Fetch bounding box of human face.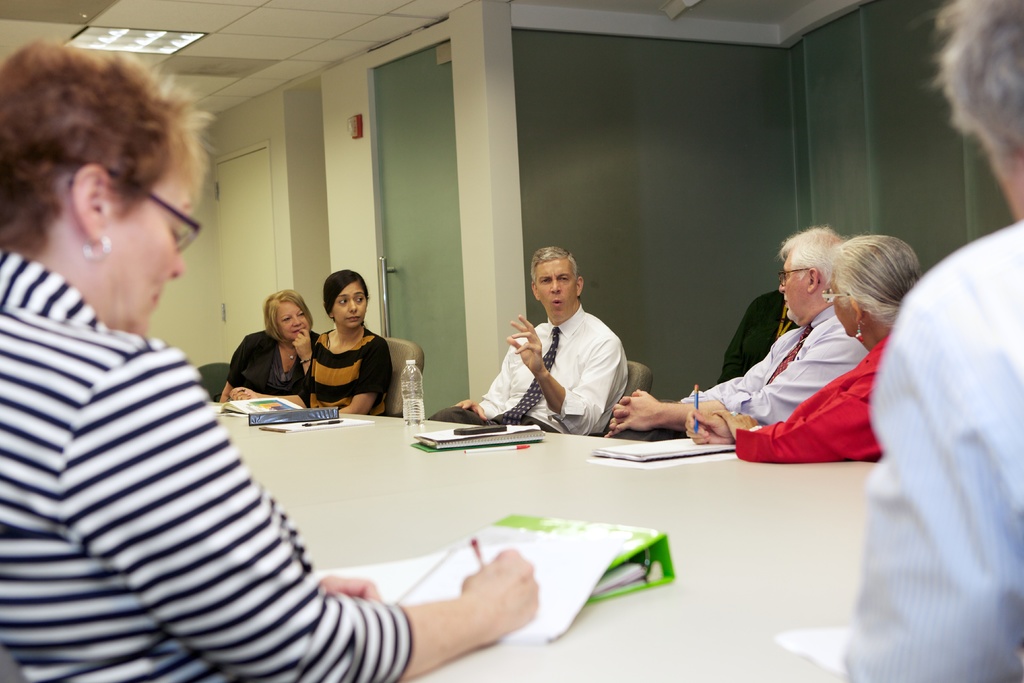
Bbox: detection(103, 169, 195, 336).
